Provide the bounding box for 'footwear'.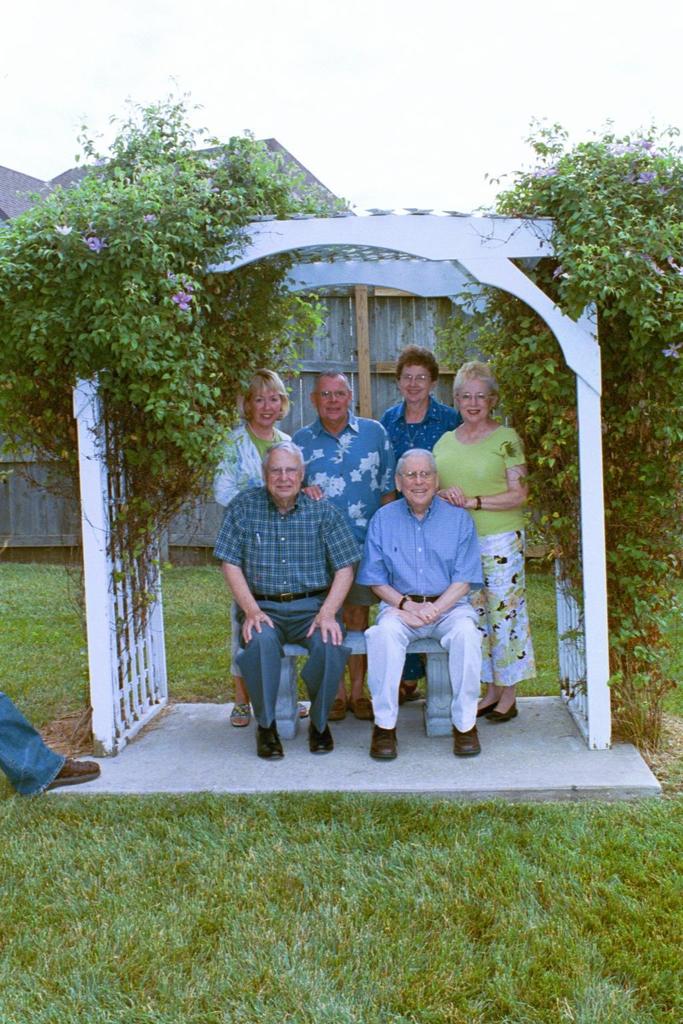
select_region(229, 701, 254, 731).
